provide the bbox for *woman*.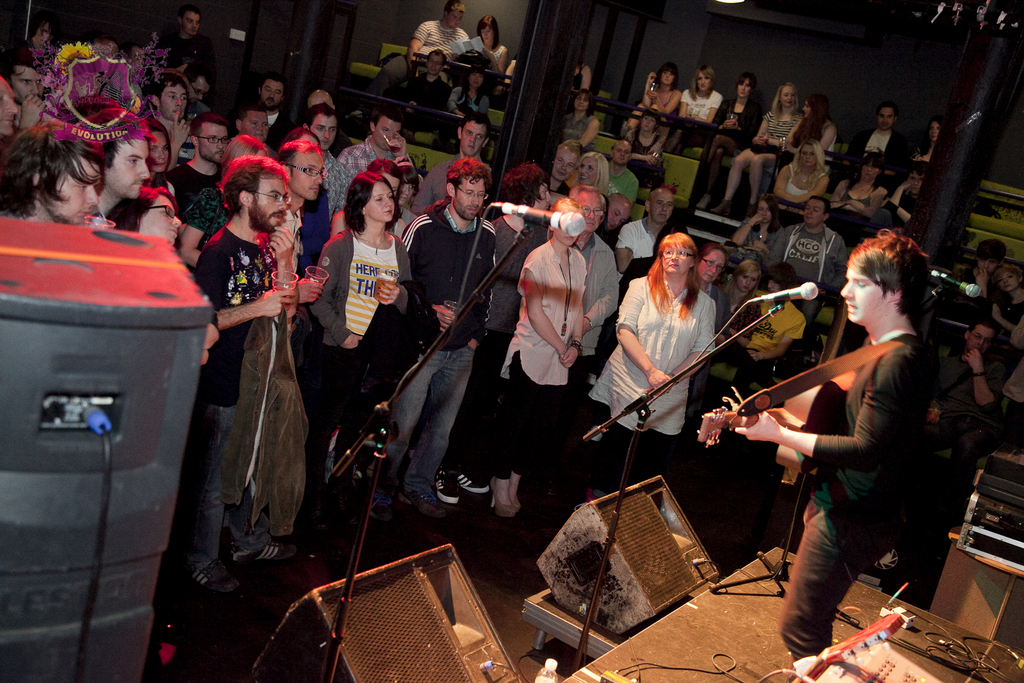
<region>491, 199, 587, 506</region>.
